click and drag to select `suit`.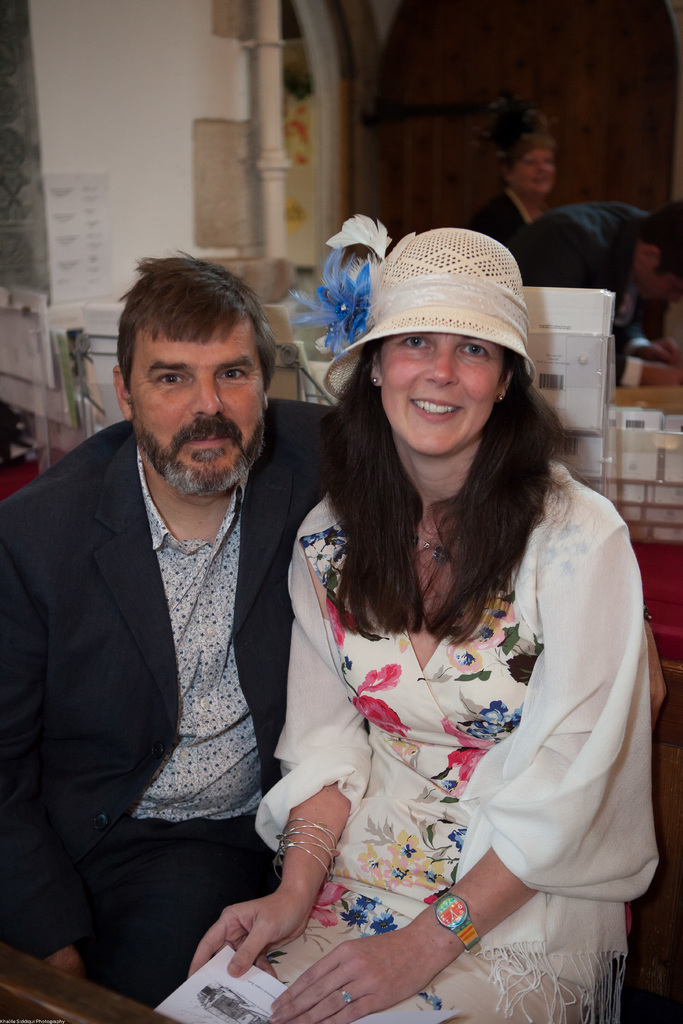
Selection: x1=12 y1=332 x2=315 y2=977.
